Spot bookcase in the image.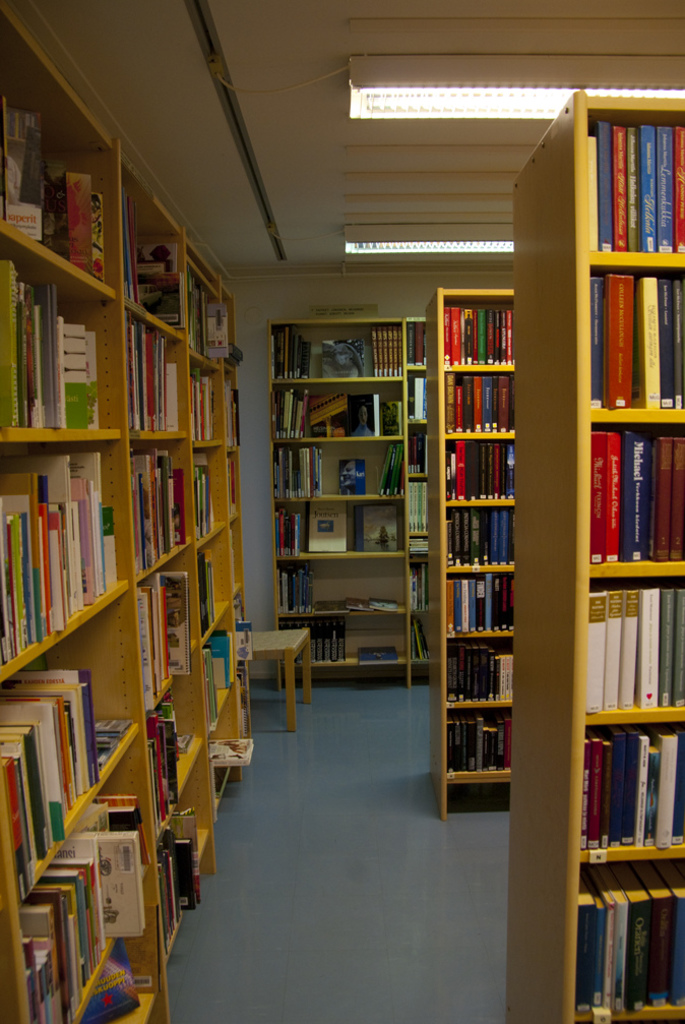
bookcase found at [left=20, top=139, right=254, bottom=993].
